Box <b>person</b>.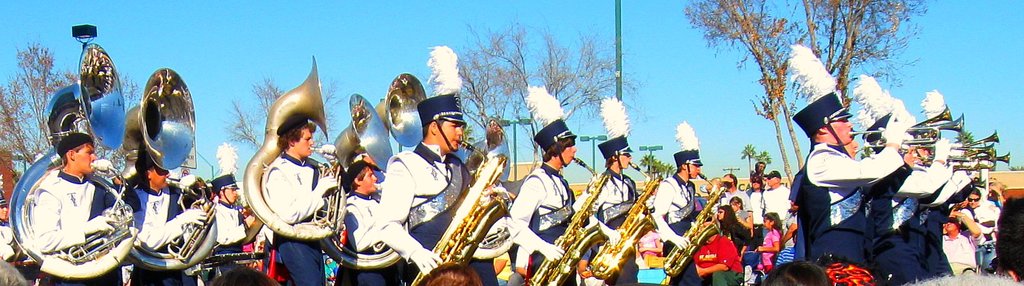
[left=265, top=117, right=336, bottom=285].
